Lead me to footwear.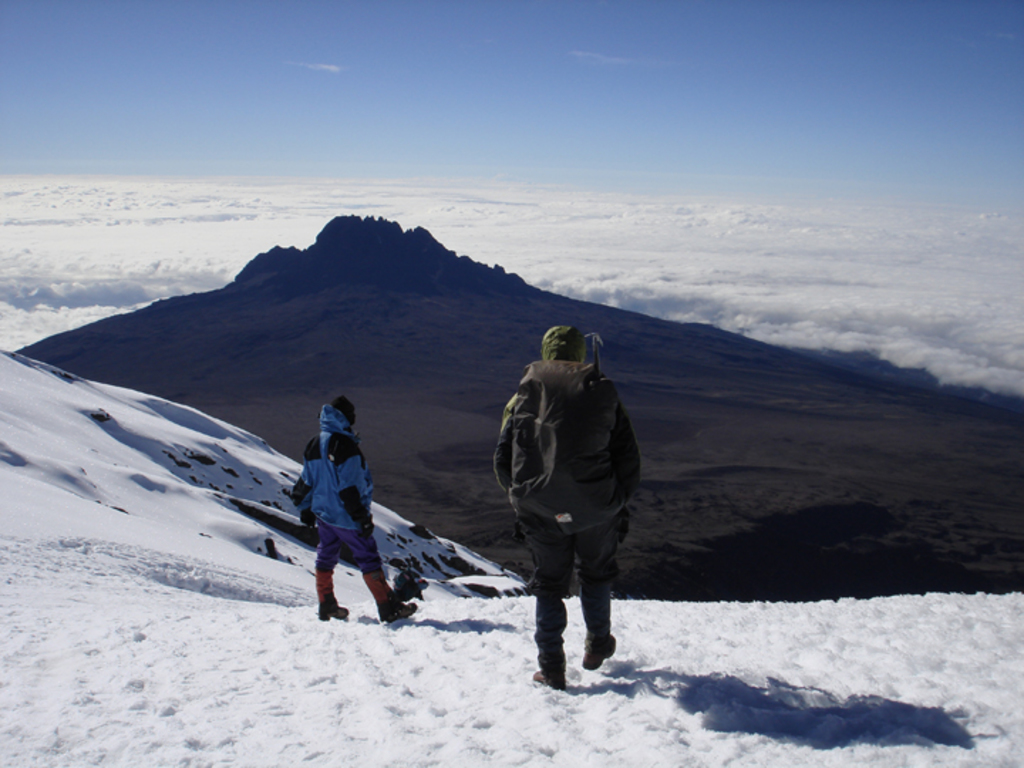
Lead to {"x1": 380, "y1": 587, "x2": 420, "y2": 634}.
